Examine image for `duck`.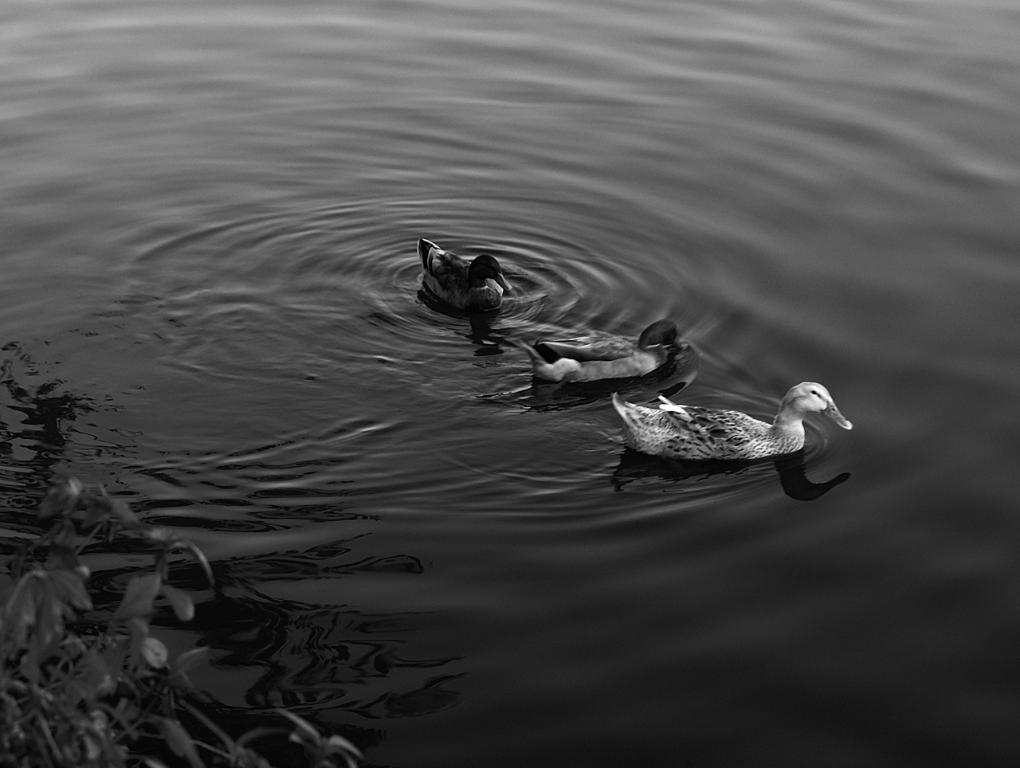
Examination result: left=419, top=237, right=512, bottom=322.
